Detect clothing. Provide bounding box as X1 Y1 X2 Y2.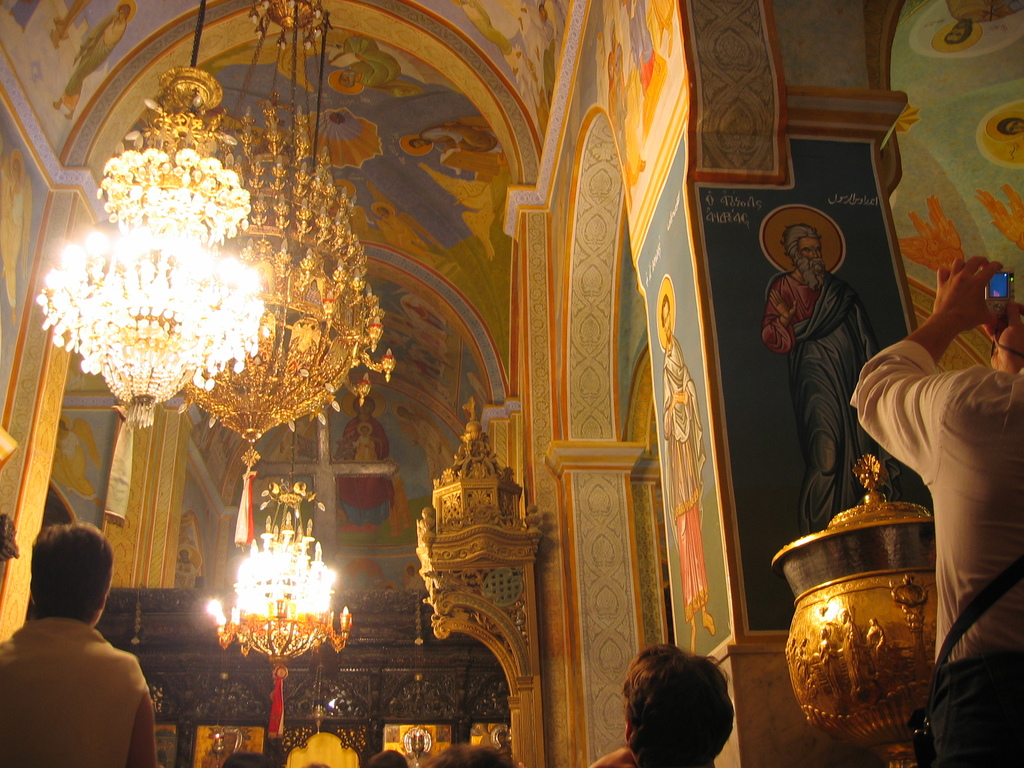
335 413 397 524.
